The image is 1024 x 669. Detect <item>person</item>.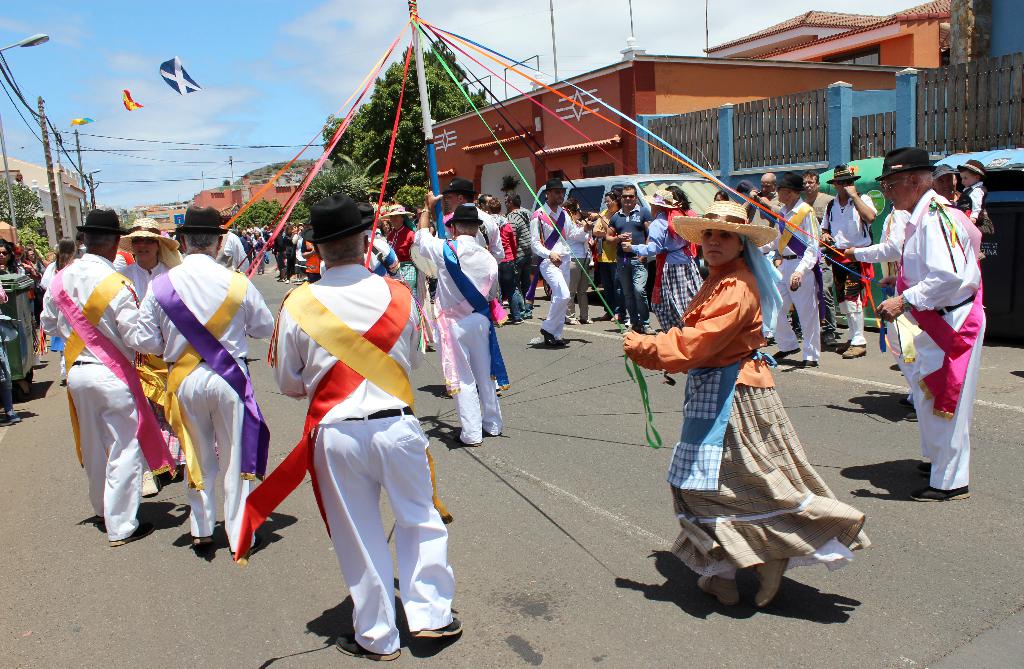
Detection: <bbox>42, 205, 275, 552</bbox>.
